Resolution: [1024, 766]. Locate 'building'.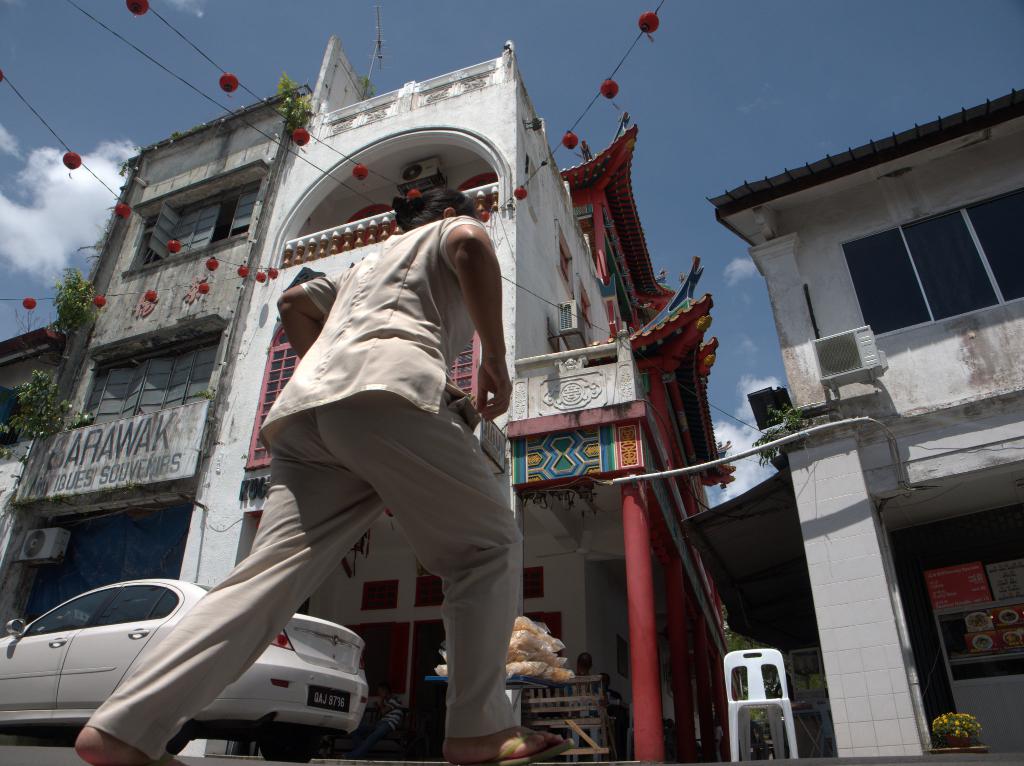
712,88,1023,760.
